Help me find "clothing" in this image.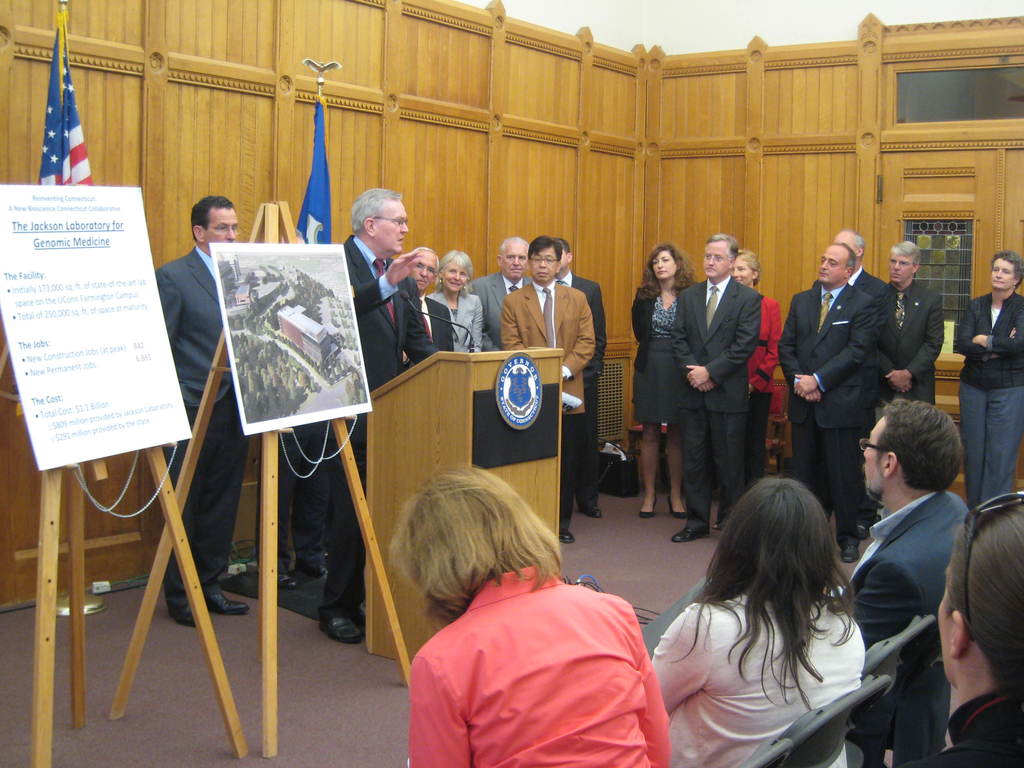
Found it: x1=845 y1=490 x2=973 y2=647.
